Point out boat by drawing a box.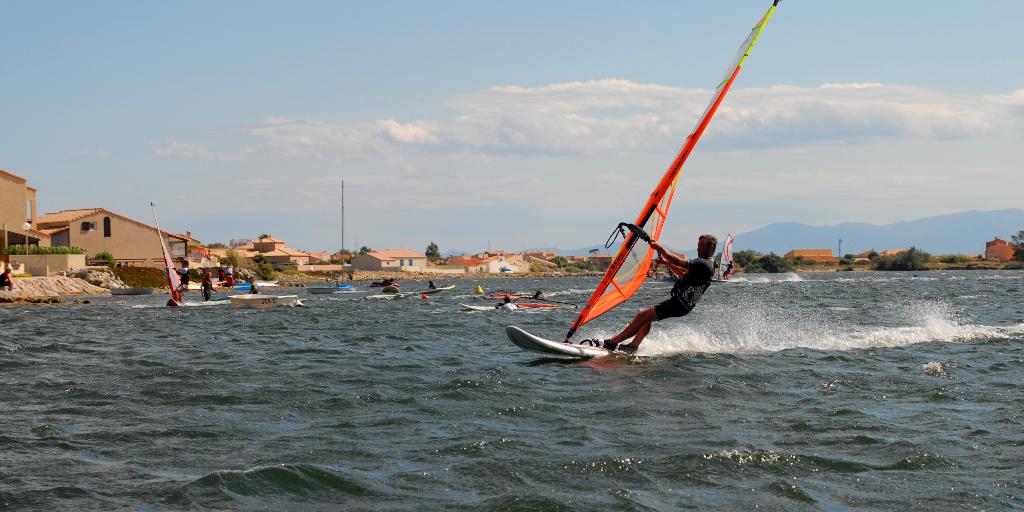
<box>711,230,746,284</box>.
